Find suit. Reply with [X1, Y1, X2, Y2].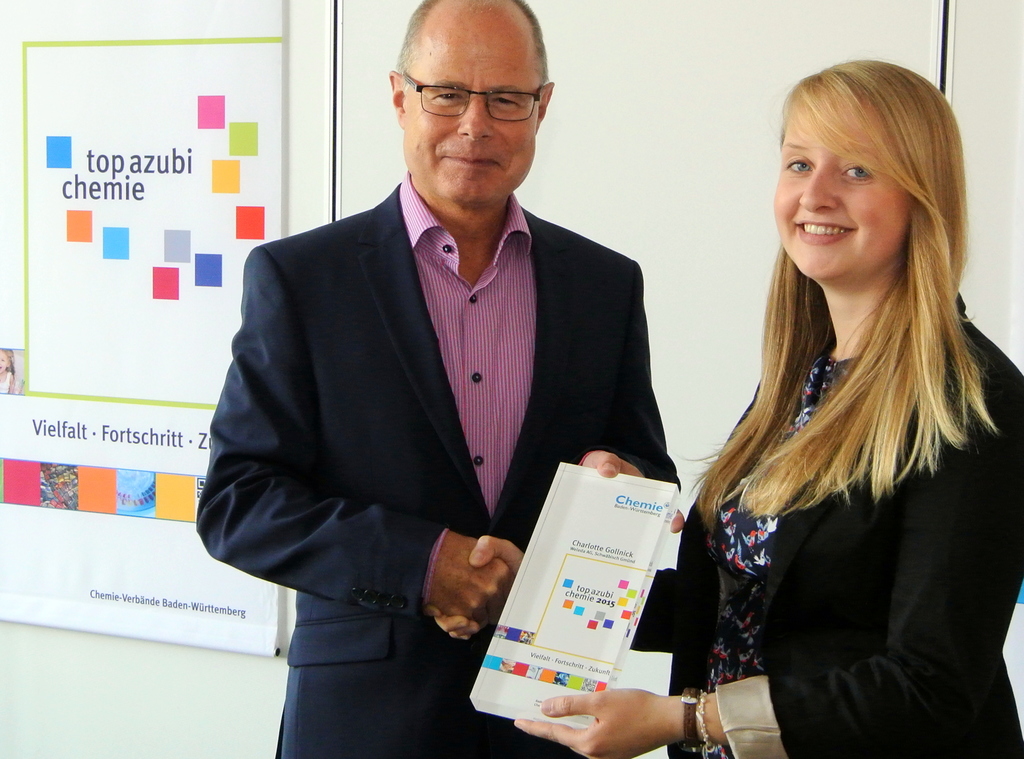
[240, 181, 642, 701].
